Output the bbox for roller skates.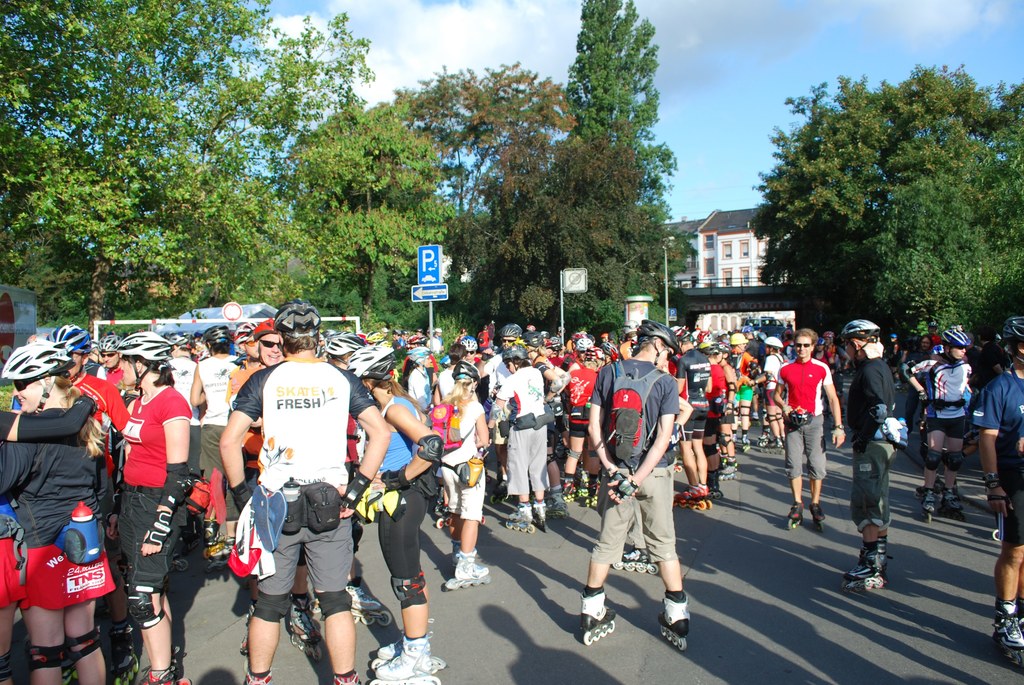
[x1=104, y1=614, x2=140, y2=684].
